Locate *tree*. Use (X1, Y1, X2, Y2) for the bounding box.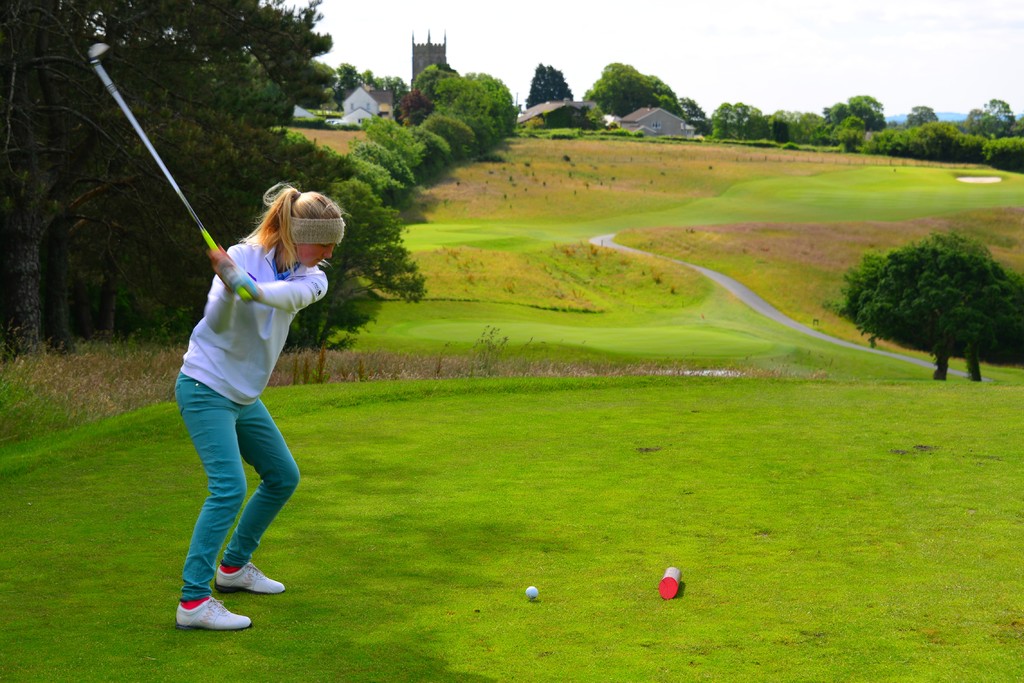
(4, 0, 333, 357).
